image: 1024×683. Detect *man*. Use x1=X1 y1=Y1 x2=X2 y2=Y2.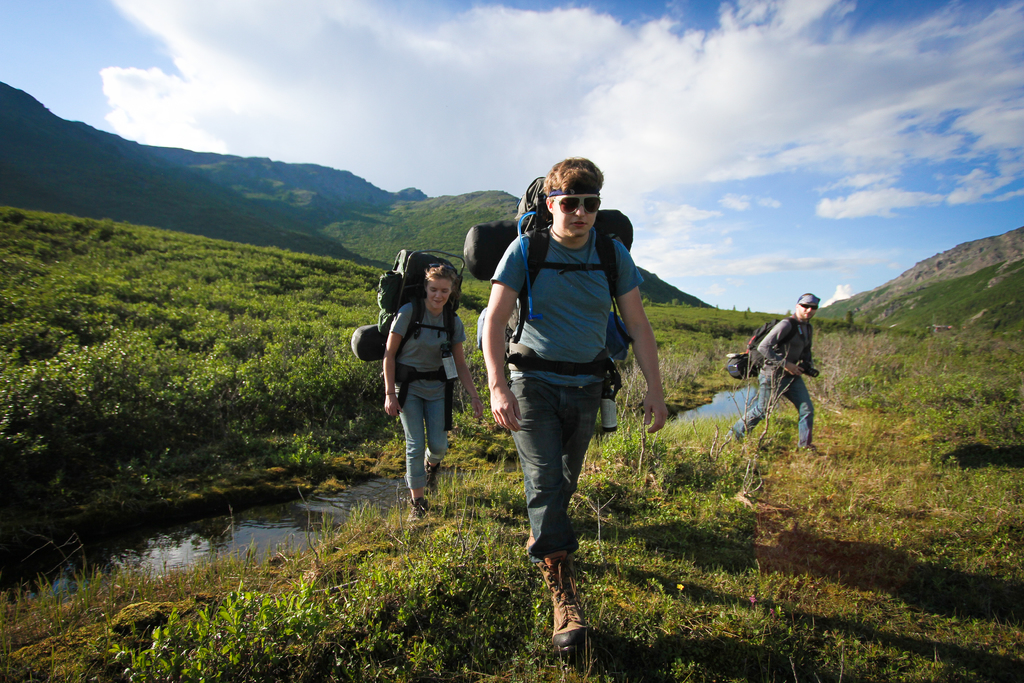
x1=487 y1=163 x2=664 y2=621.
